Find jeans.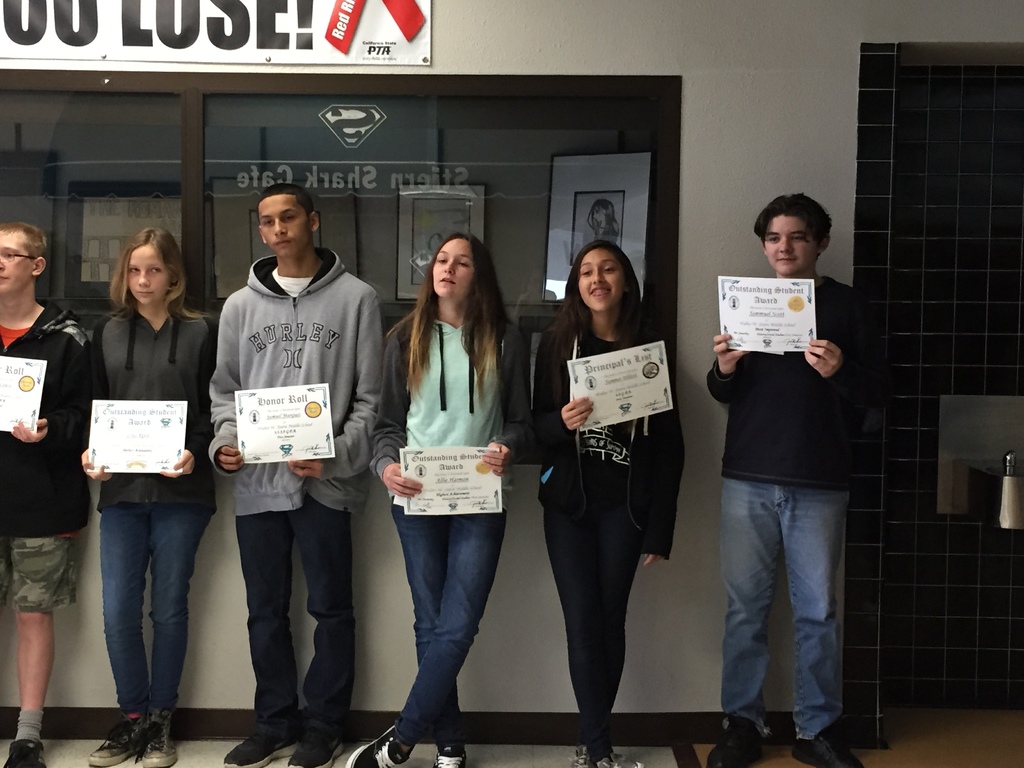
393:478:506:745.
